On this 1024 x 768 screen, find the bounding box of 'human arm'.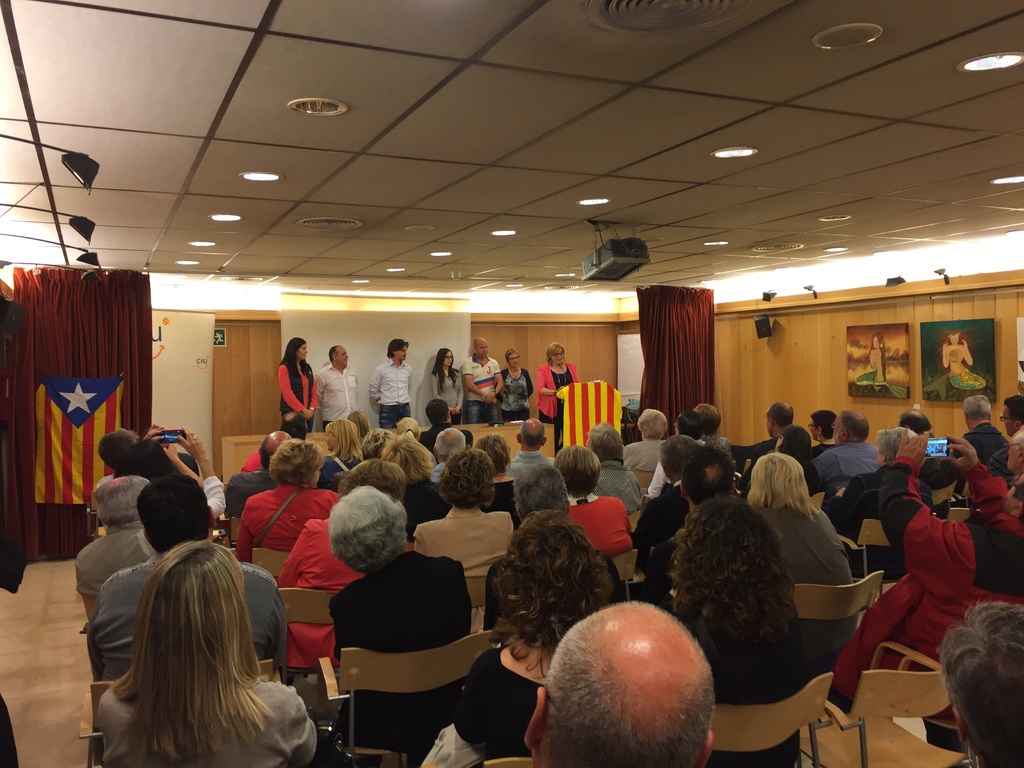
Bounding box: [left=877, top=426, right=975, bottom=600].
